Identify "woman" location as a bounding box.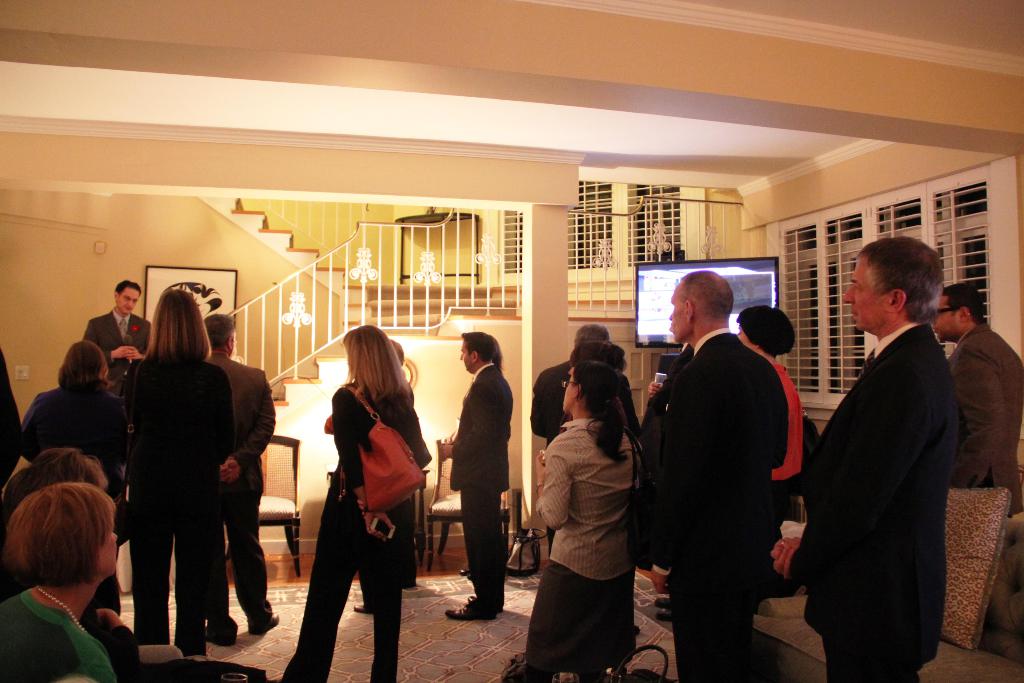
527, 356, 641, 682.
